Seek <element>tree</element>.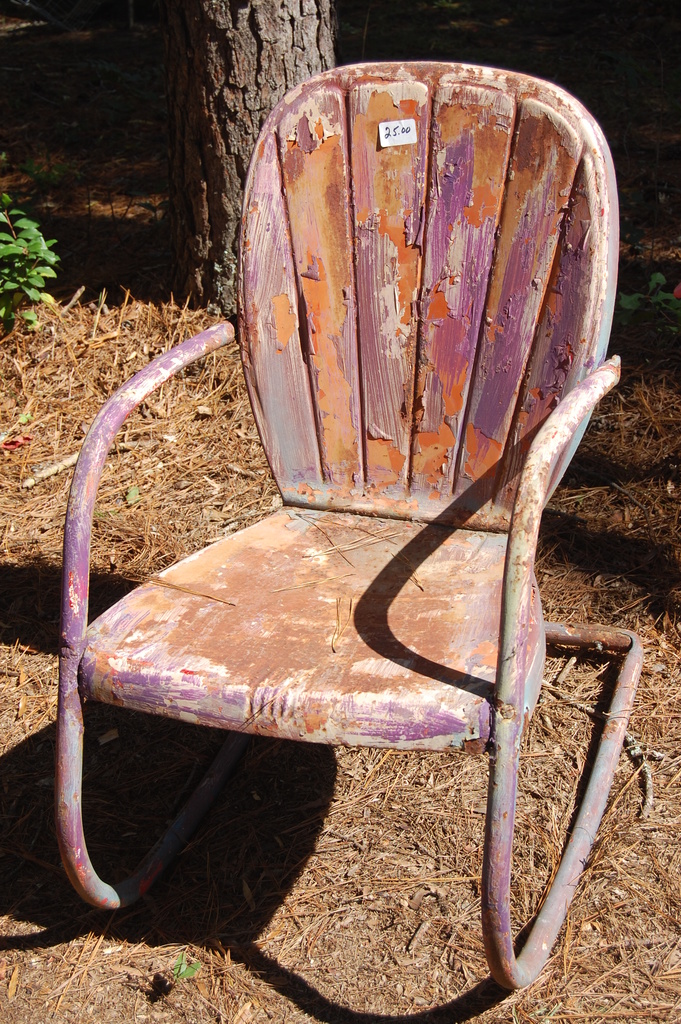
detection(167, 0, 347, 316).
